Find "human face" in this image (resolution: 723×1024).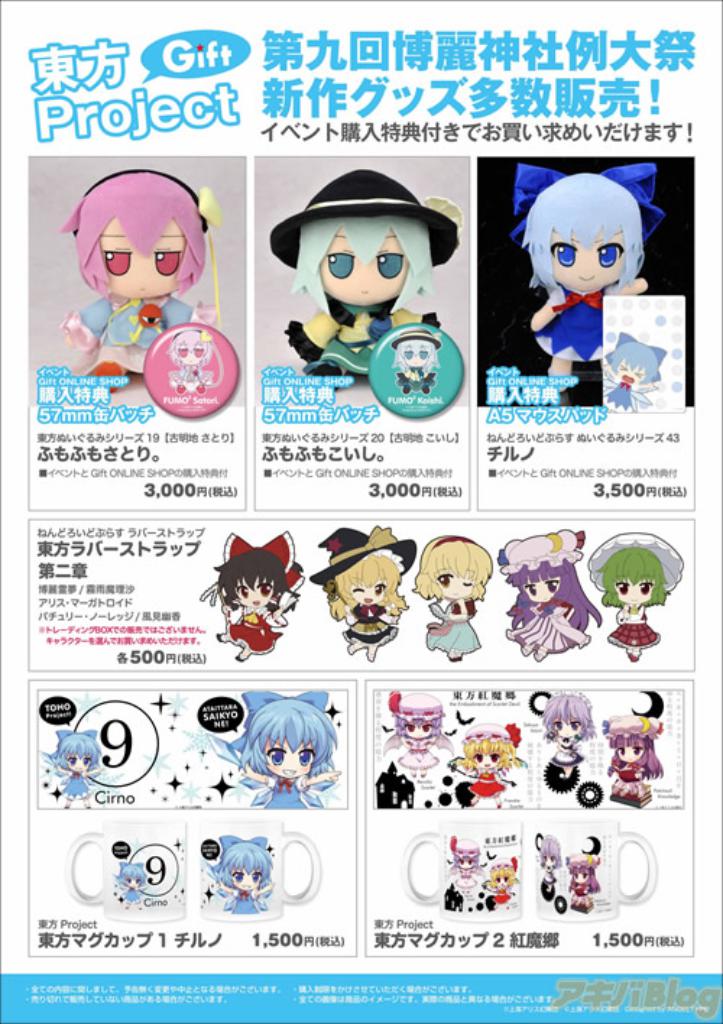
(left=612, top=580, right=659, bottom=605).
